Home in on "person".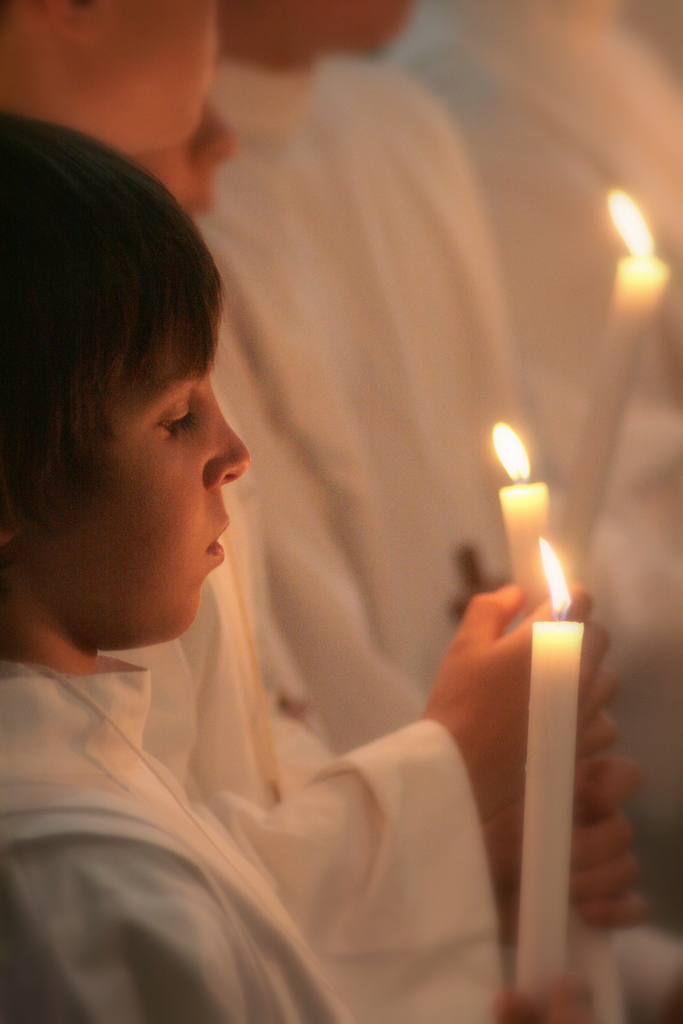
Homed in at crop(0, 0, 682, 1023).
